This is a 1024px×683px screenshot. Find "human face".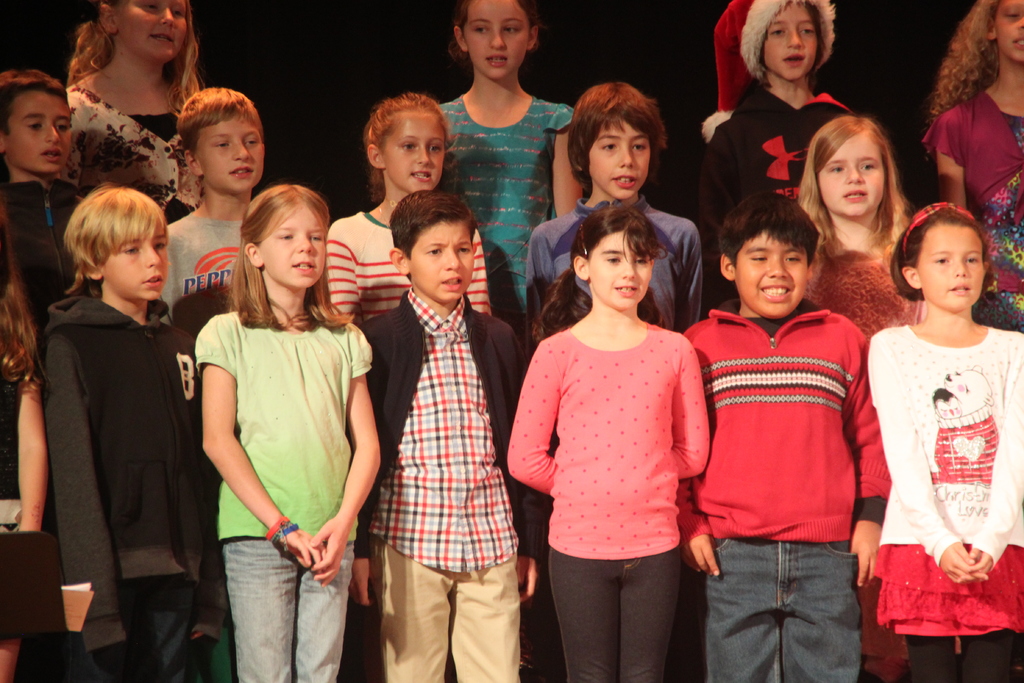
Bounding box: crop(202, 119, 265, 195).
